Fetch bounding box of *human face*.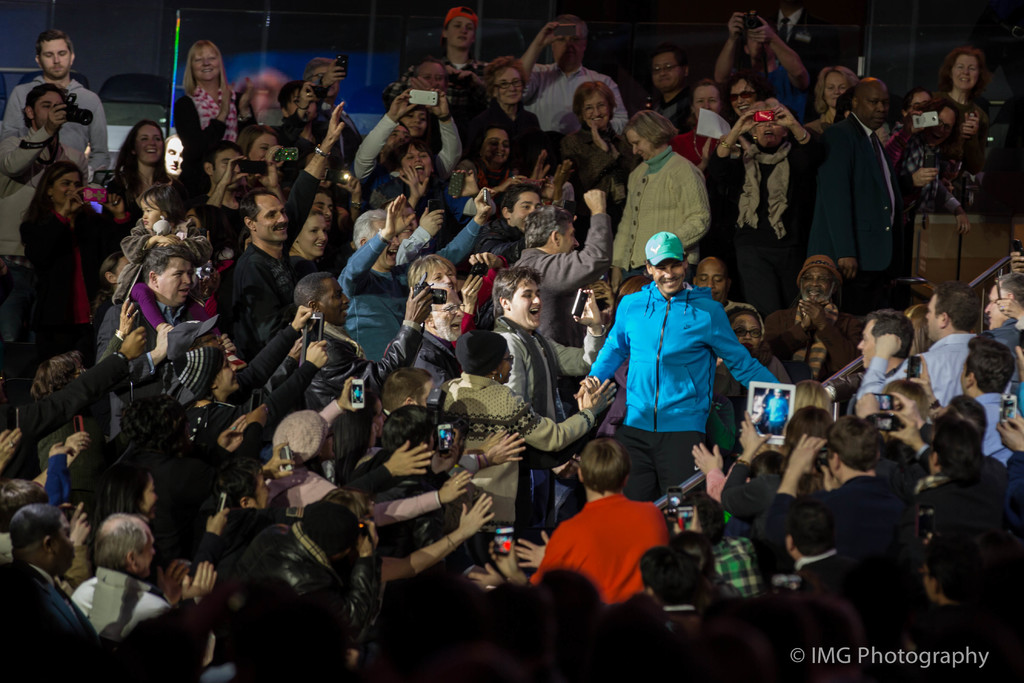
Bbox: {"left": 252, "top": 192, "right": 287, "bottom": 244}.
